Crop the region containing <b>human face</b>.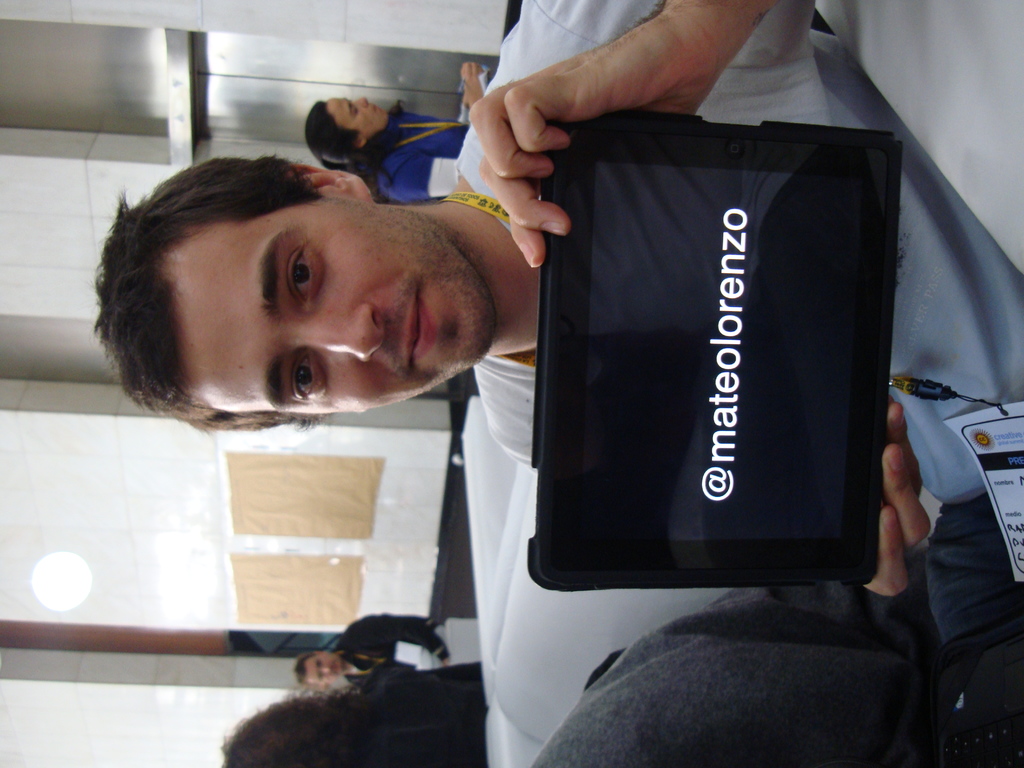
Crop region: {"x1": 304, "y1": 656, "x2": 340, "y2": 692}.
